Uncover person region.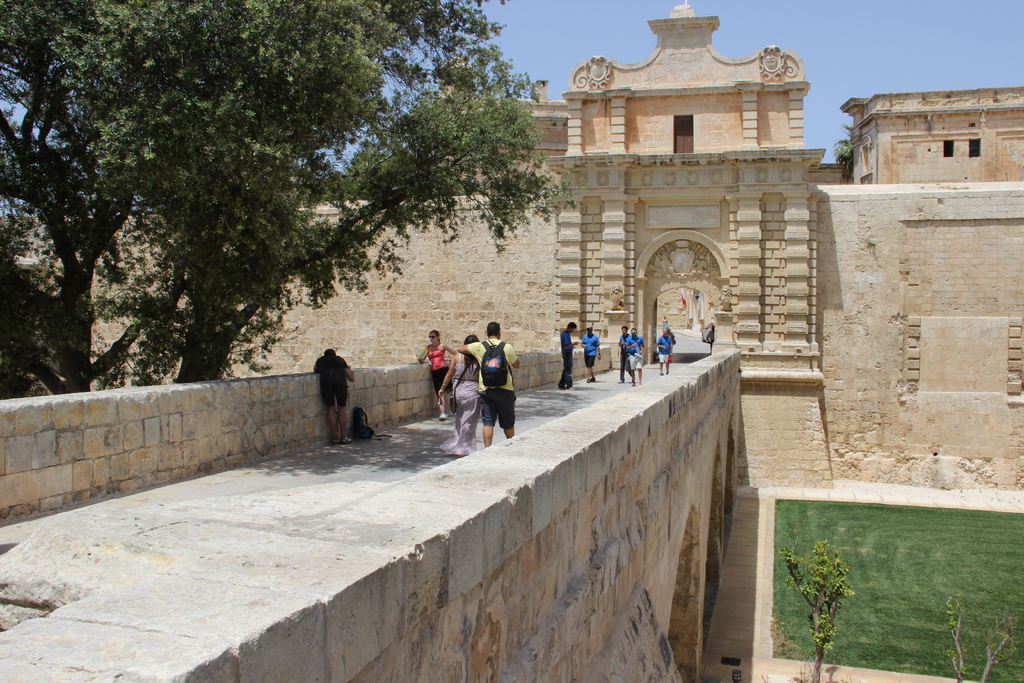
Uncovered: crop(584, 324, 601, 386).
